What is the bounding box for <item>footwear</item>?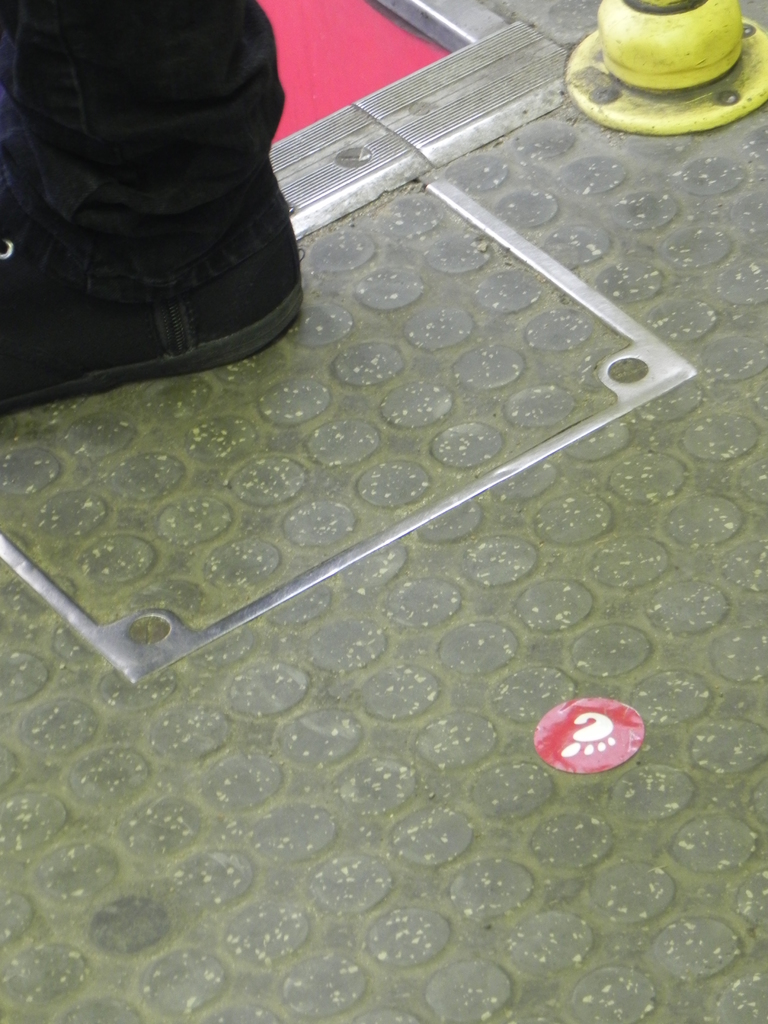
l=0, t=227, r=305, b=415.
